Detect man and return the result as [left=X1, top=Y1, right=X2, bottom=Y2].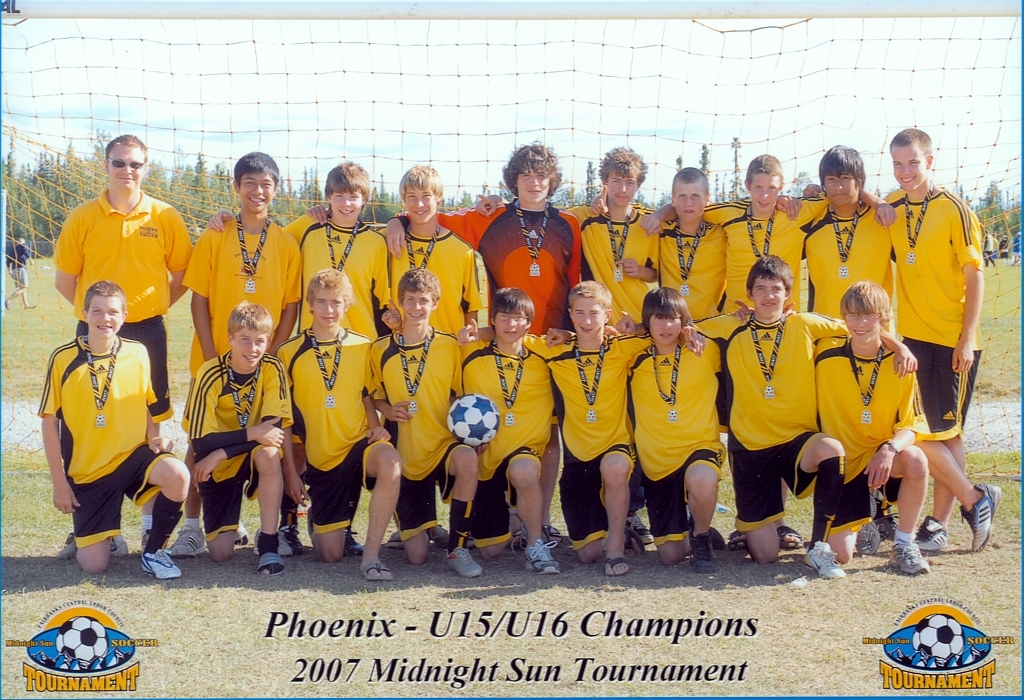
[left=184, top=299, right=296, bottom=575].
